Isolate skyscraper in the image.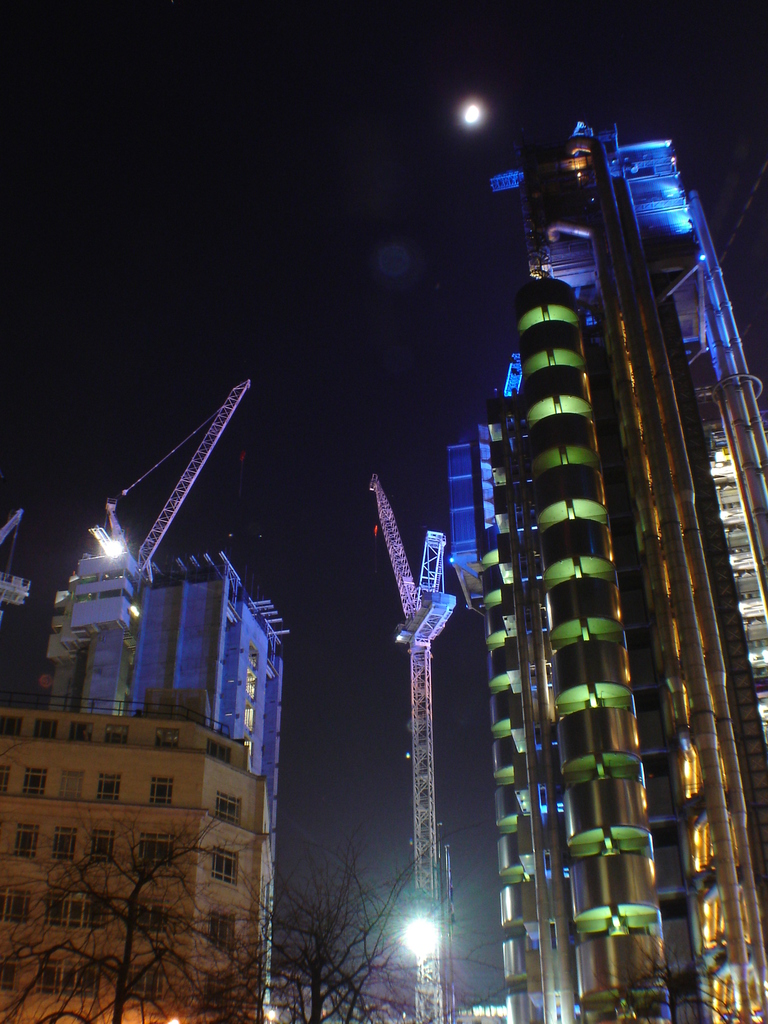
Isolated region: bbox=[444, 115, 767, 1023].
